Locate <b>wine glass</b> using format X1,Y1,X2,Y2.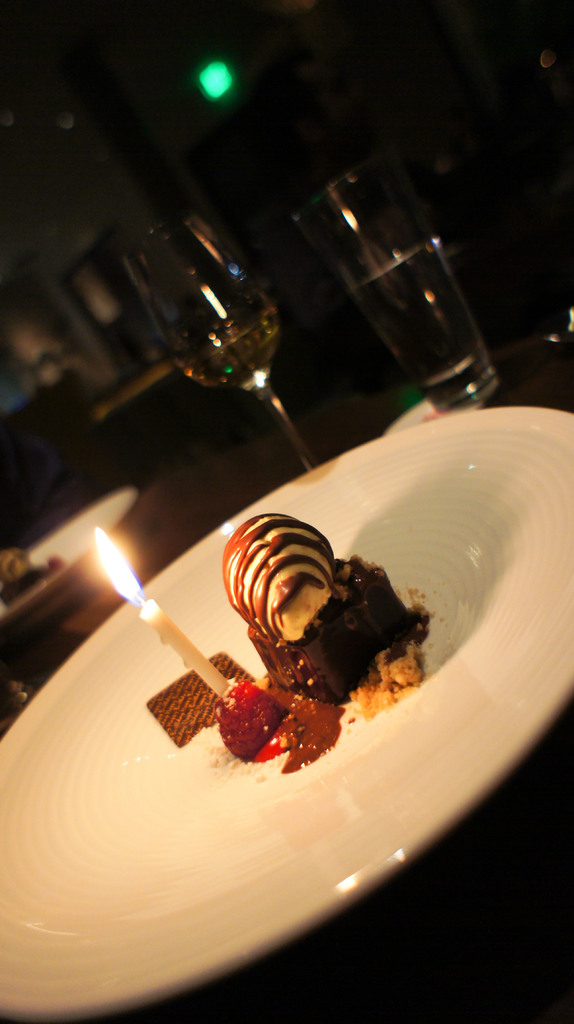
122,214,321,465.
